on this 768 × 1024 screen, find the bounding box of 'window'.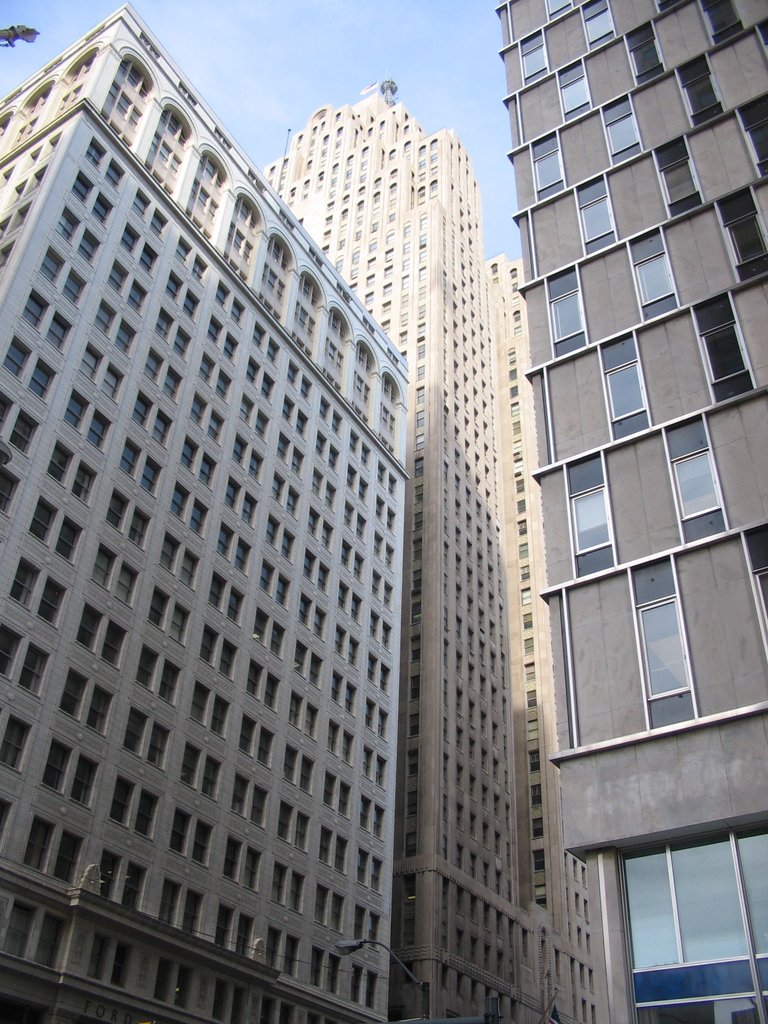
Bounding box: 276 575 292 610.
